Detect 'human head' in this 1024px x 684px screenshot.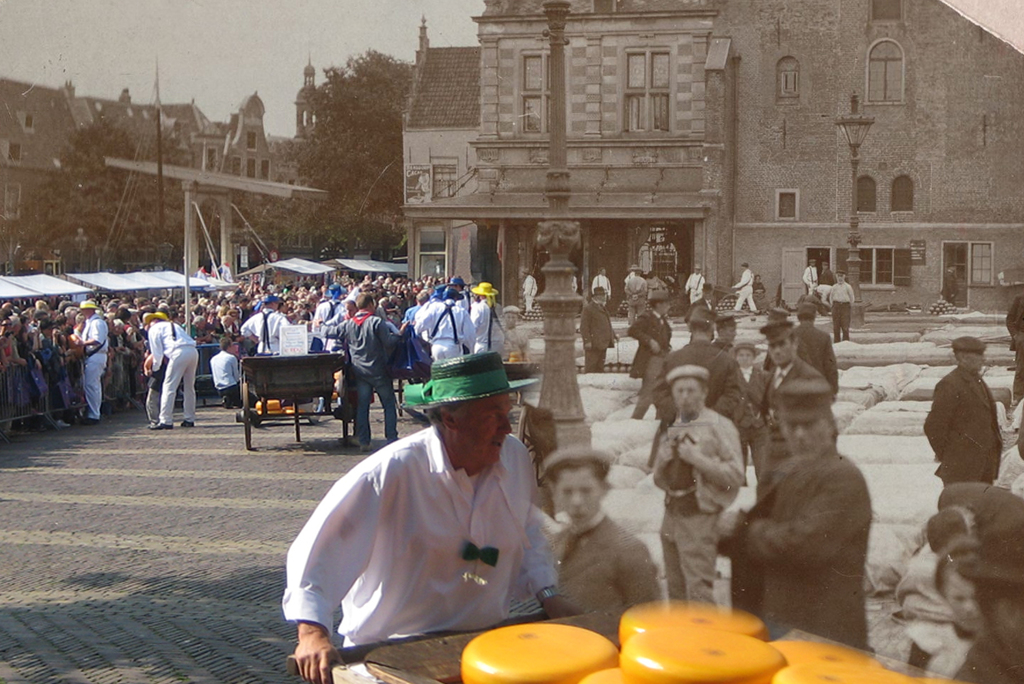
Detection: (591, 286, 611, 305).
